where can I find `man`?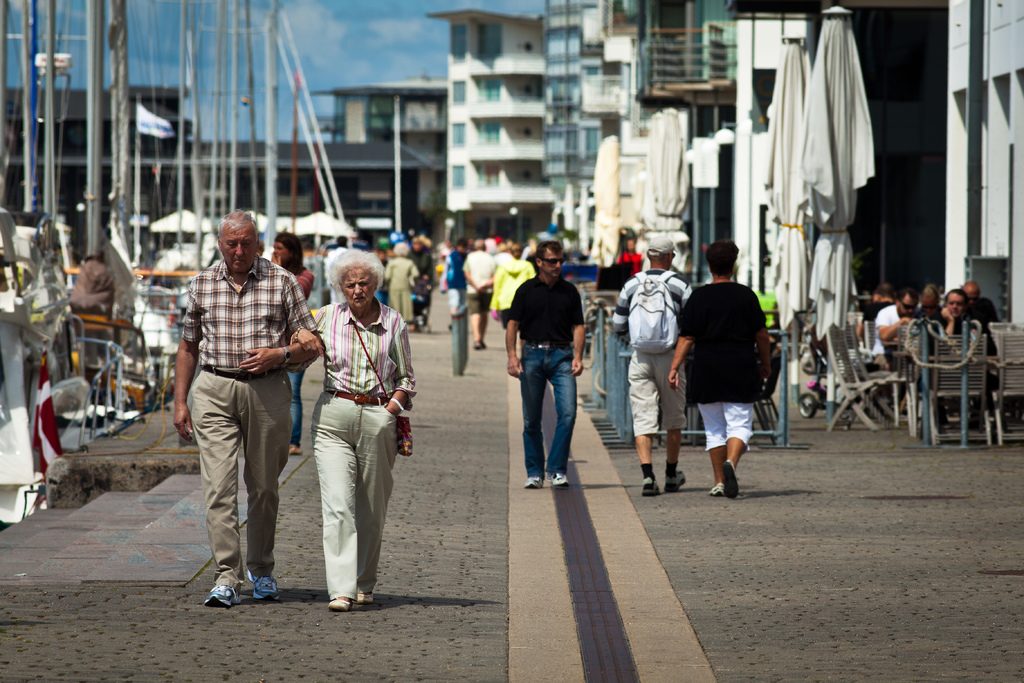
You can find it at Rect(957, 276, 1001, 428).
